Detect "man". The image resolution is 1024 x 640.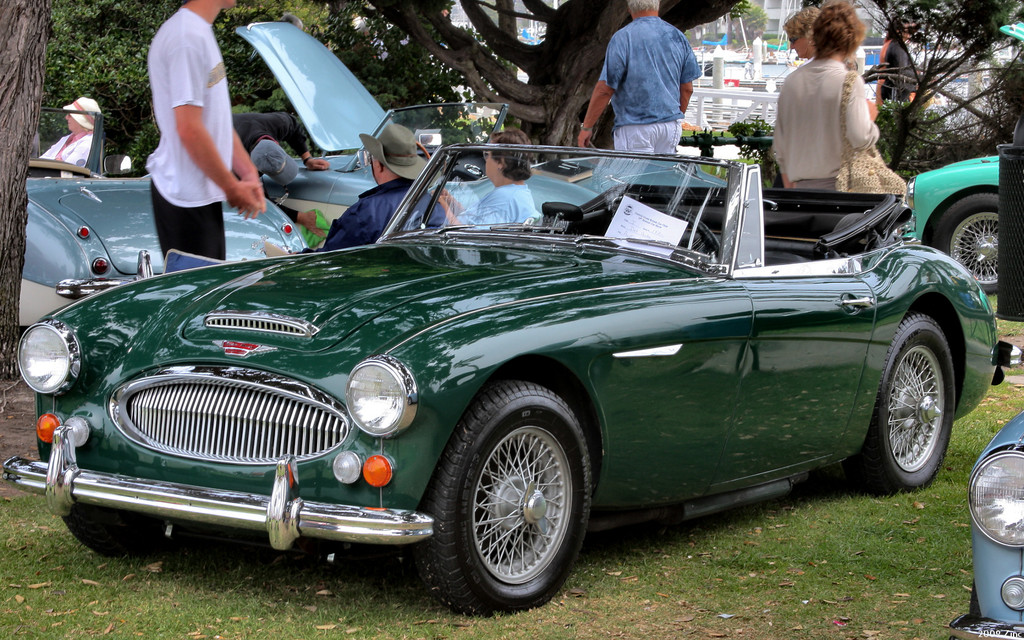
{"x1": 776, "y1": 3, "x2": 815, "y2": 60}.
